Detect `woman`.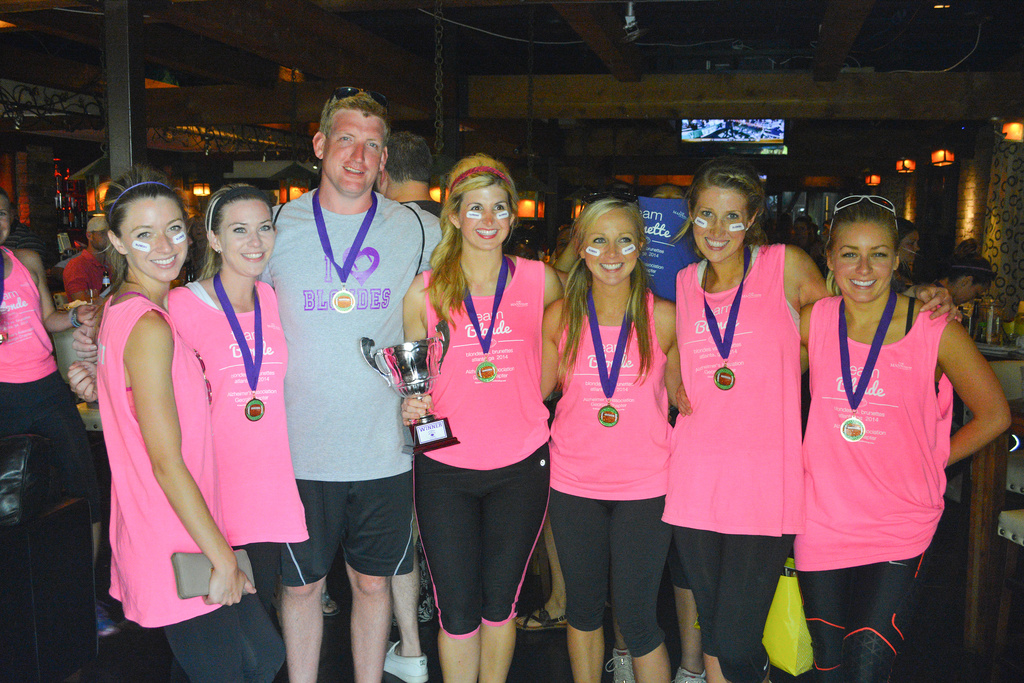
Detected at crop(893, 218, 939, 305).
